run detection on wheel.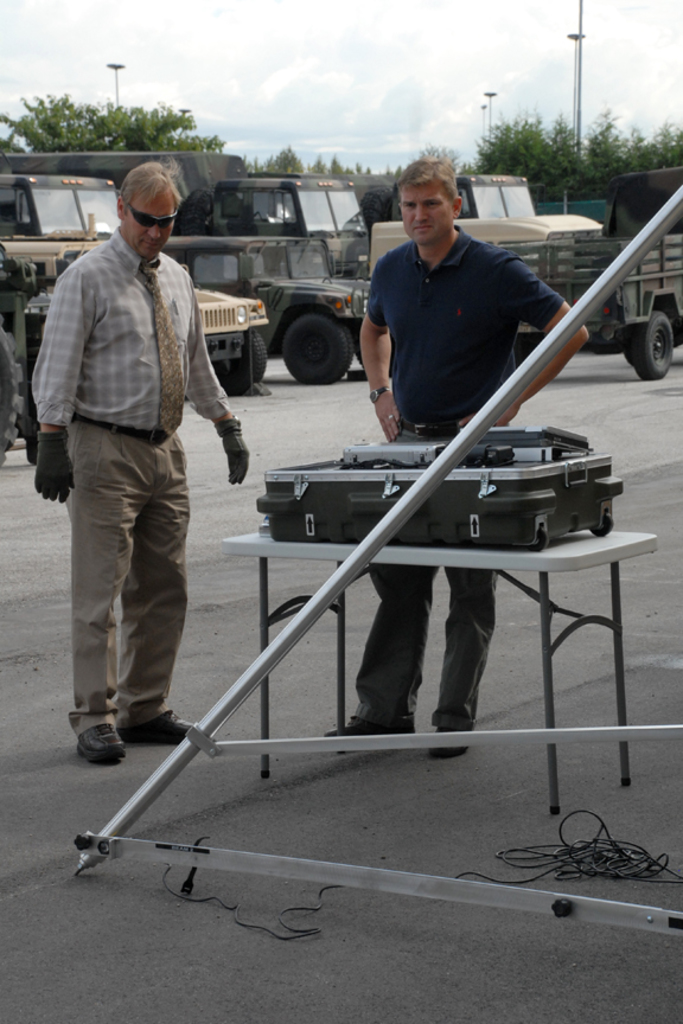
Result: <bbox>630, 312, 677, 380</bbox>.
